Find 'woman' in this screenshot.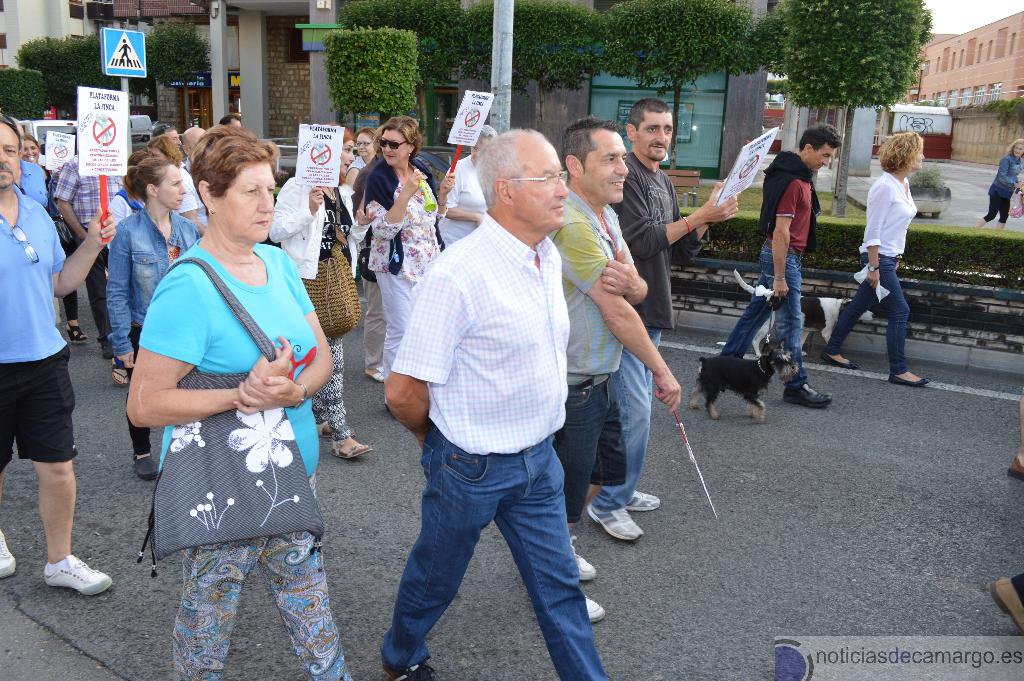
The bounding box for 'woman' is <box>100,151,202,482</box>.
